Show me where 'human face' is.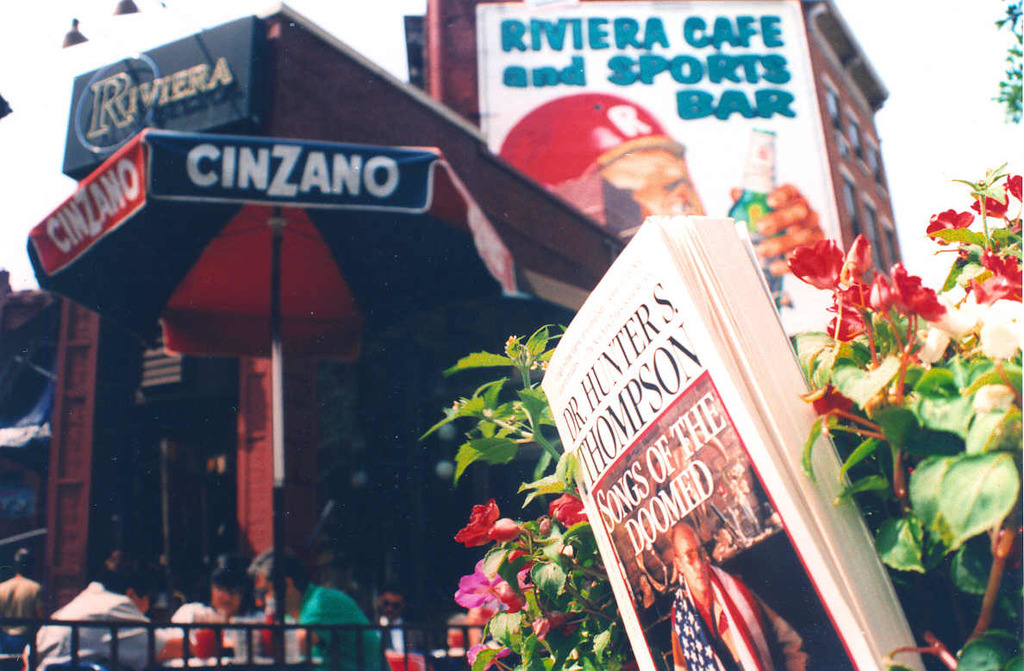
'human face' is at l=258, t=574, r=293, b=611.
